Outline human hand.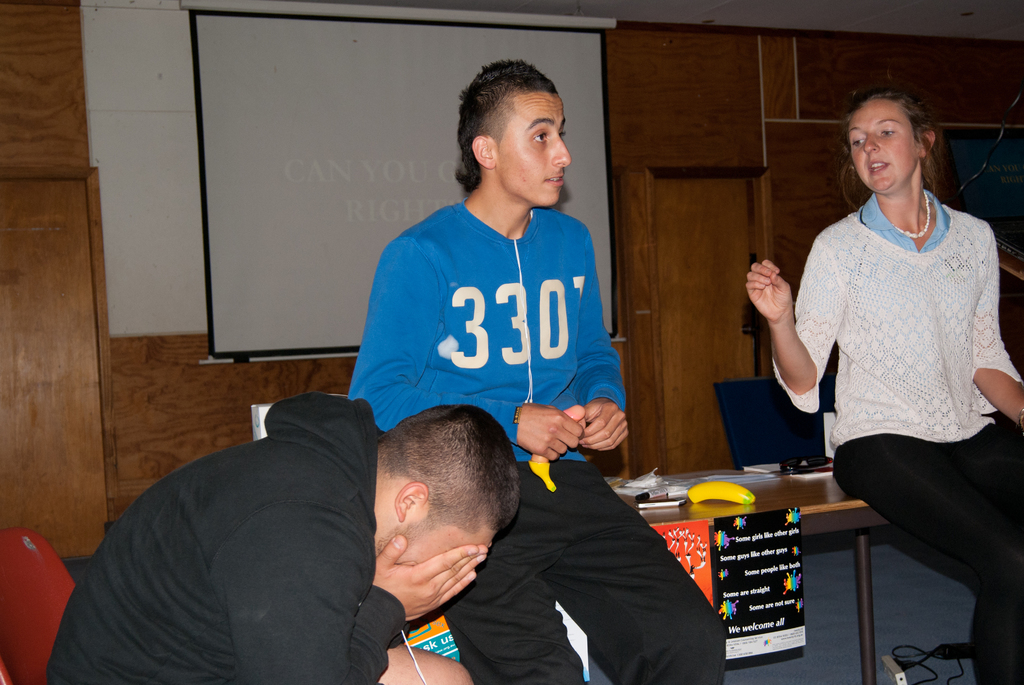
Outline: (left=515, top=403, right=584, bottom=464).
